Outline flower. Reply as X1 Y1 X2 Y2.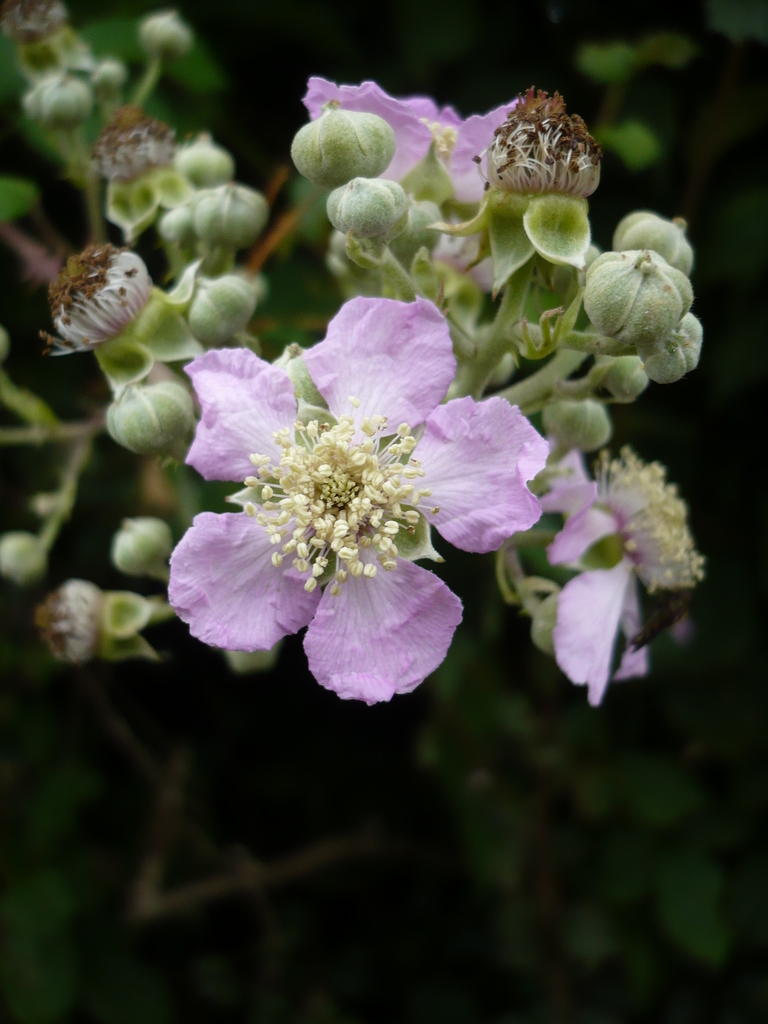
164 289 548 707.
